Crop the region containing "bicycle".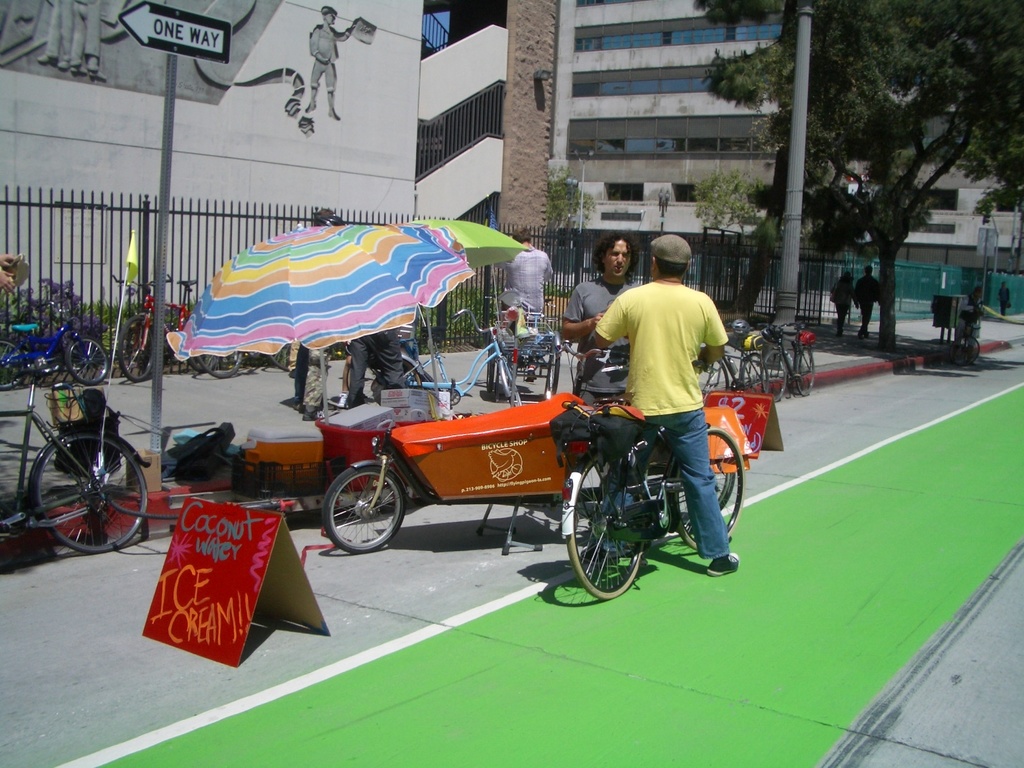
Crop region: bbox=(0, 291, 115, 394).
